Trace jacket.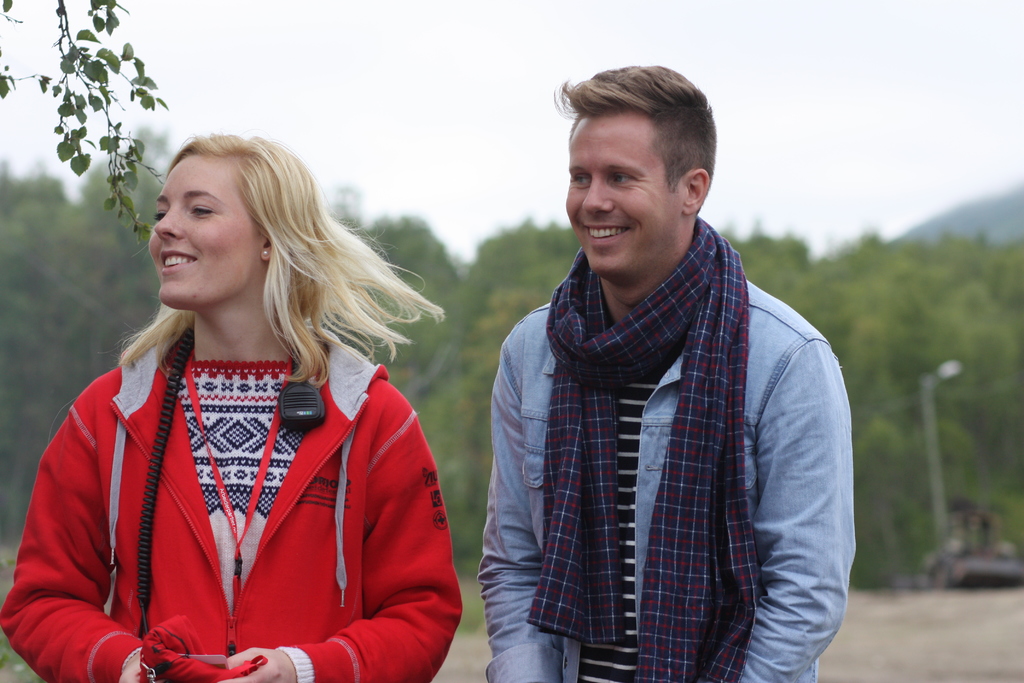
Traced to detection(0, 312, 463, 682).
